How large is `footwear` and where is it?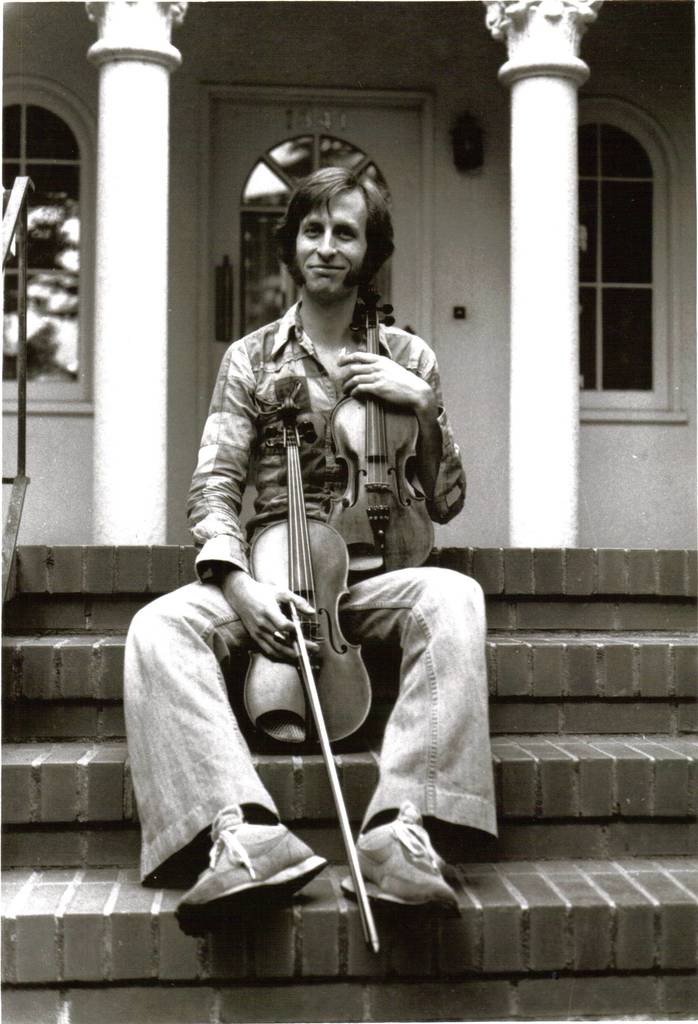
Bounding box: BBox(343, 799, 462, 918).
